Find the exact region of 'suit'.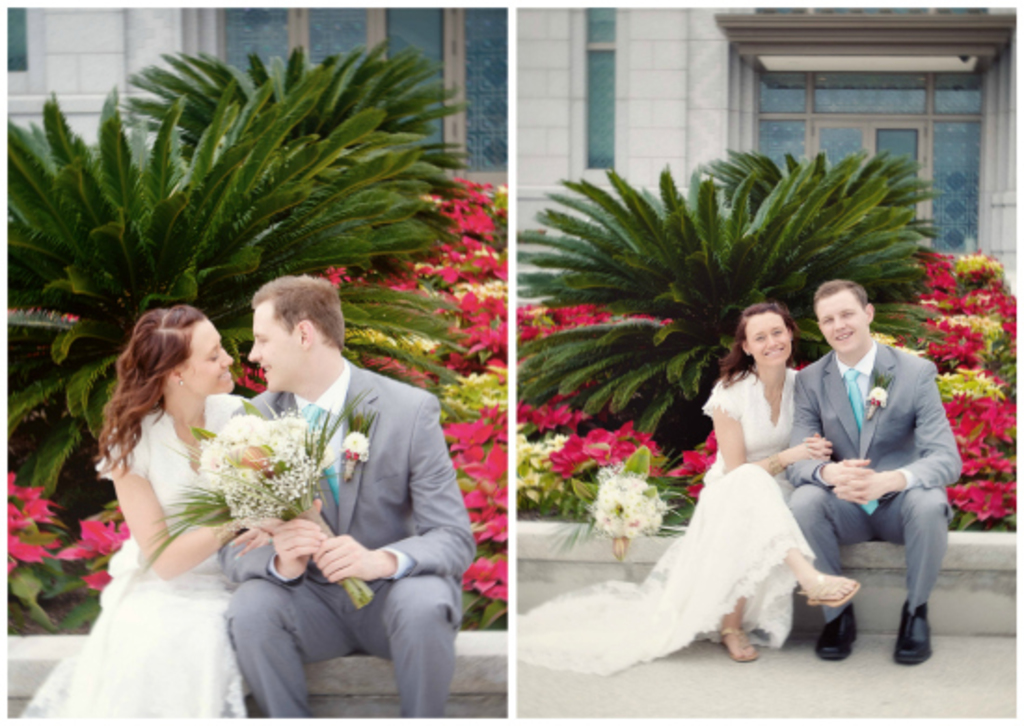
Exact region: region(788, 335, 964, 620).
